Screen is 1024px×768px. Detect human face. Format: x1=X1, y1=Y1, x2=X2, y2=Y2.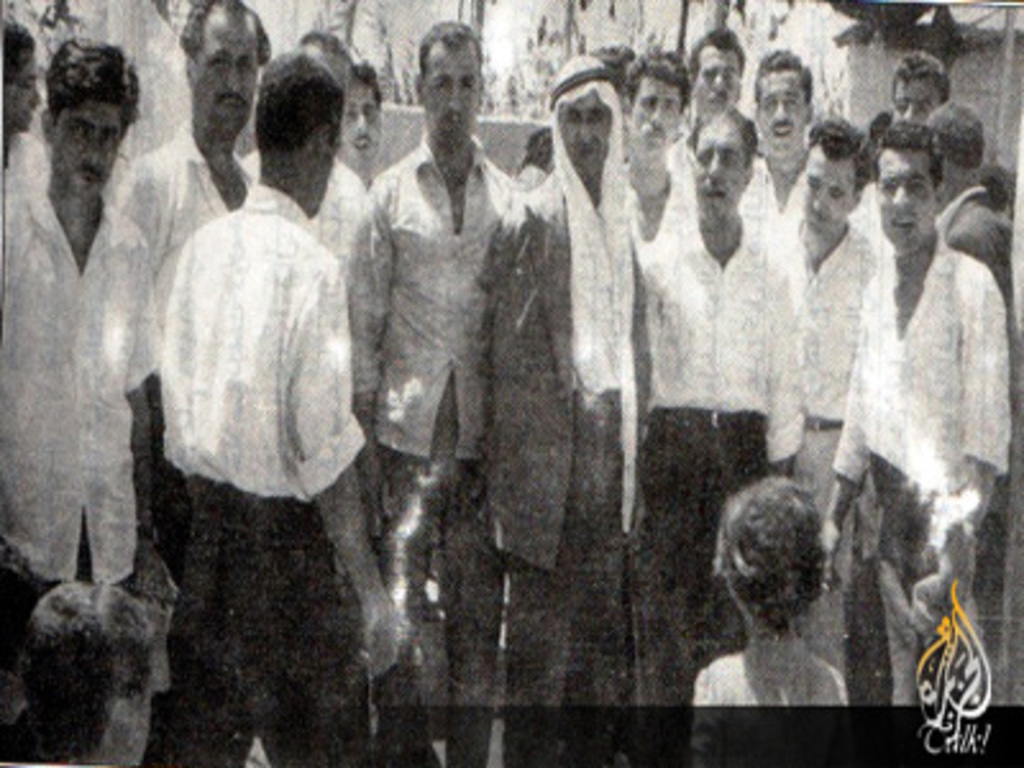
x1=561, y1=87, x2=609, y2=182.
